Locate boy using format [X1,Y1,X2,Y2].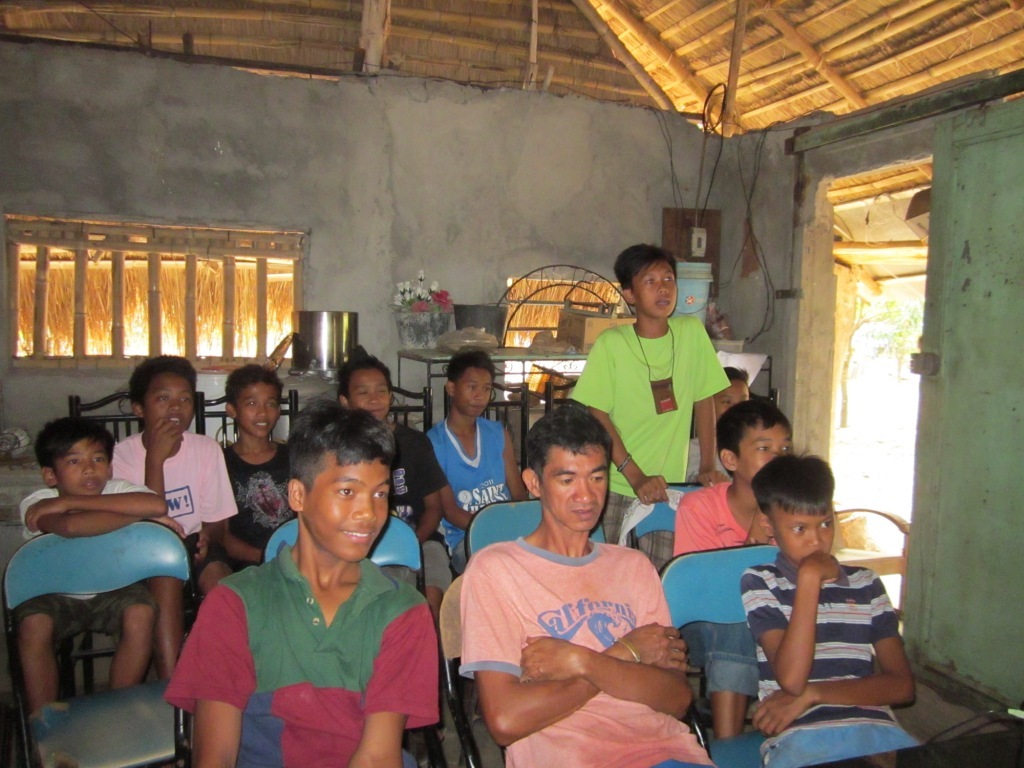
[671,397,792,735].
